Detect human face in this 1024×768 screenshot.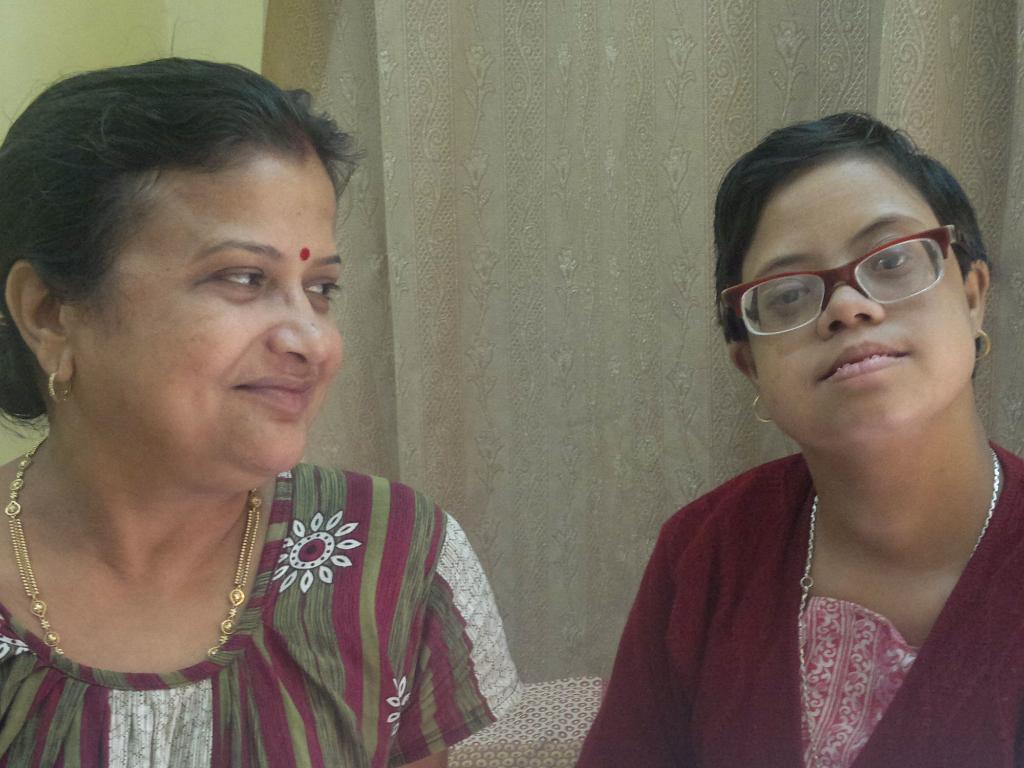
Detection: x1=730 y1=145 x2=982 y2=458.
